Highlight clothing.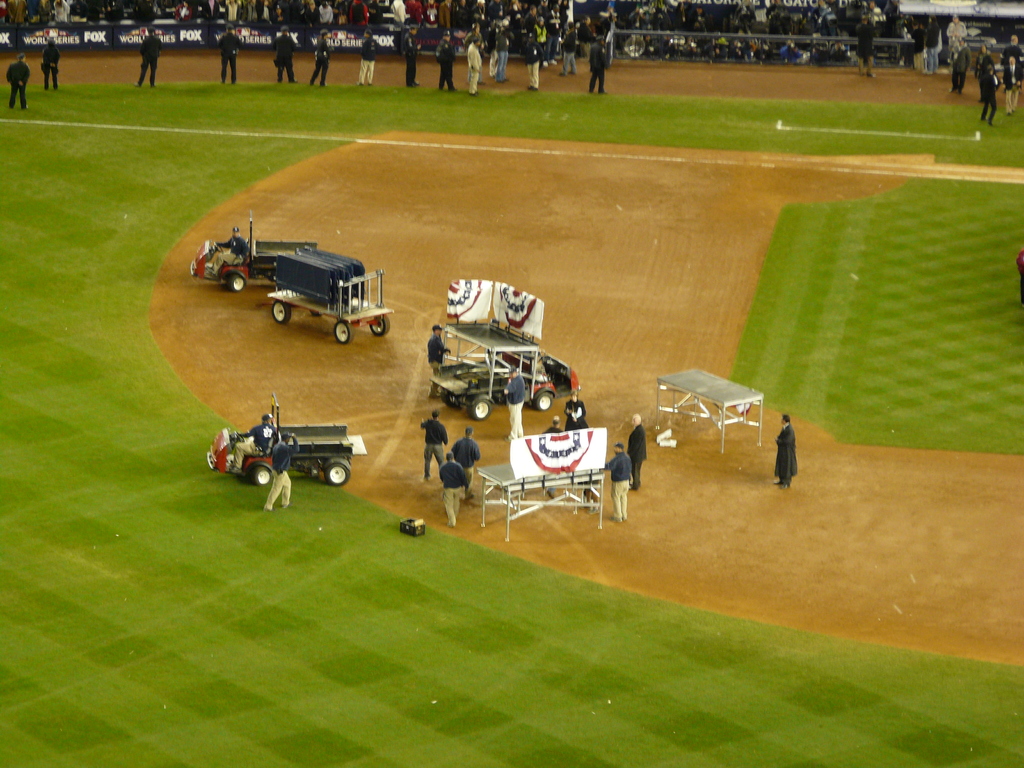
Highlighted region: [543,426,564,493].
